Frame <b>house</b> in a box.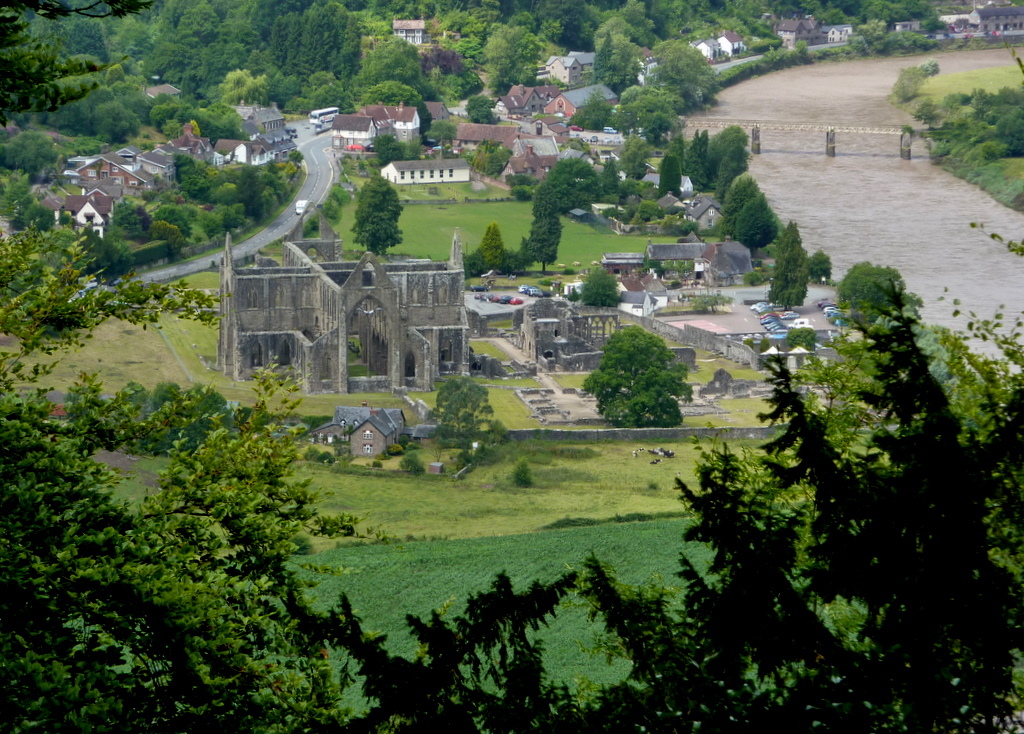
(left=382, top=156, right=469, bottom=186).
